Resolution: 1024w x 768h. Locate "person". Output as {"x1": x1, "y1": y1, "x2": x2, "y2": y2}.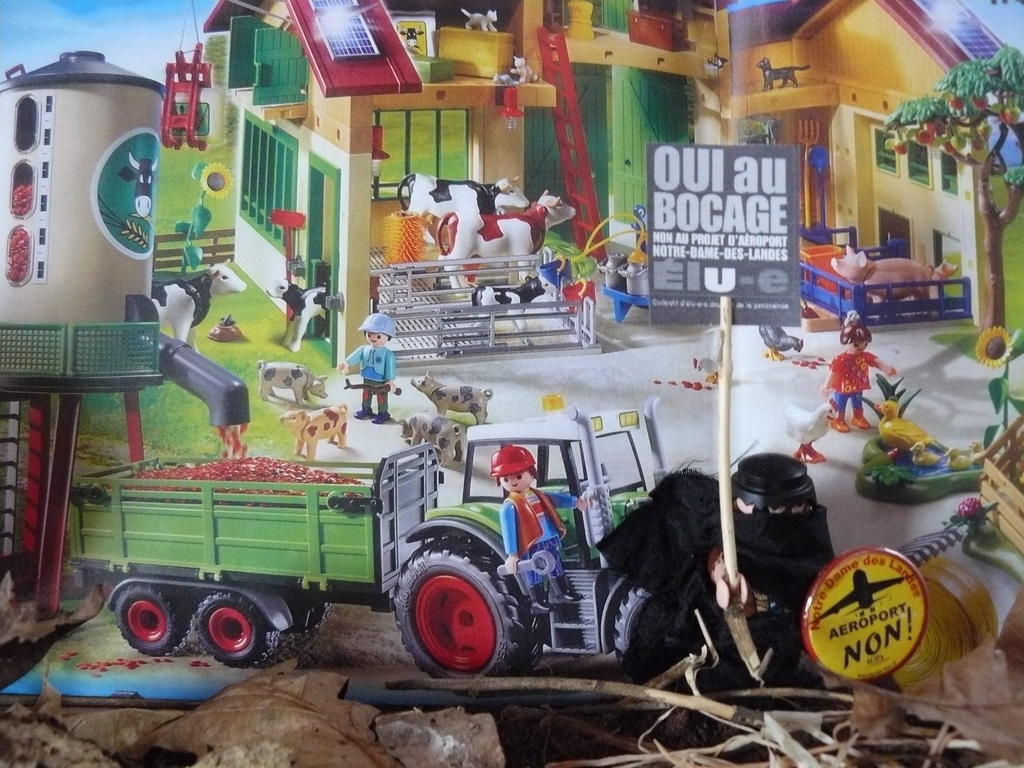
{"x1": 338, "y1": 315, "x2": 397, "y2": 430}.
